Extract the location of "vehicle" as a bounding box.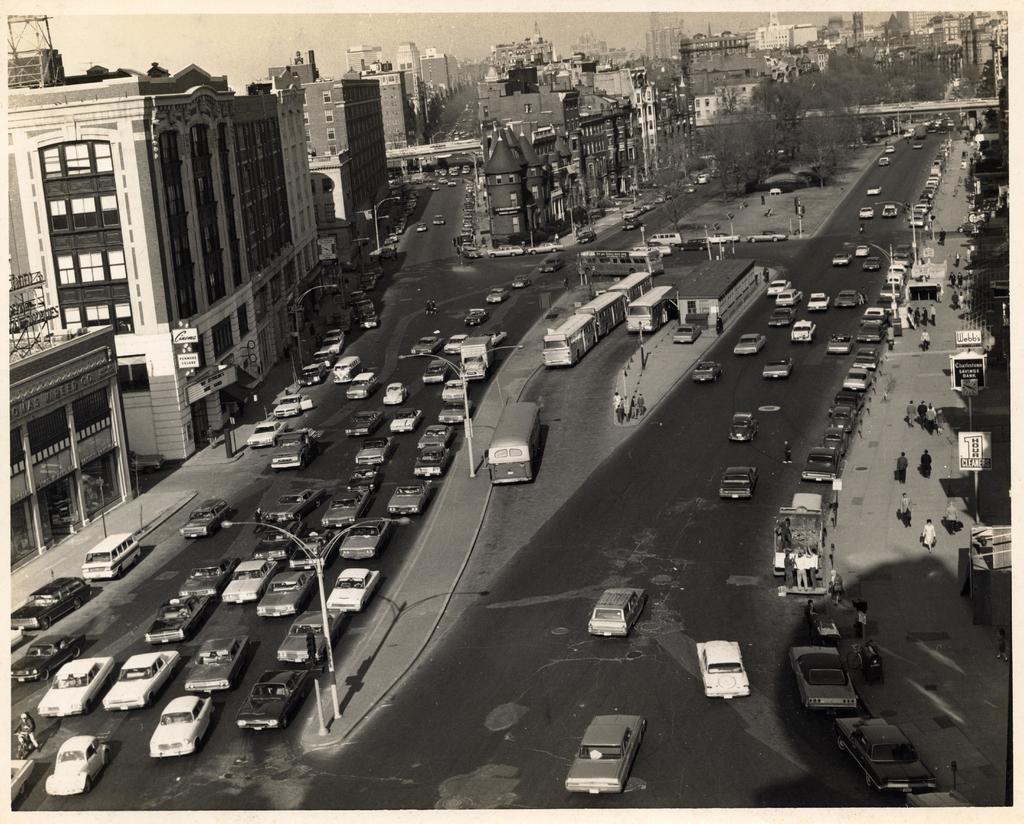
<box>267,430,314,466</box>.
